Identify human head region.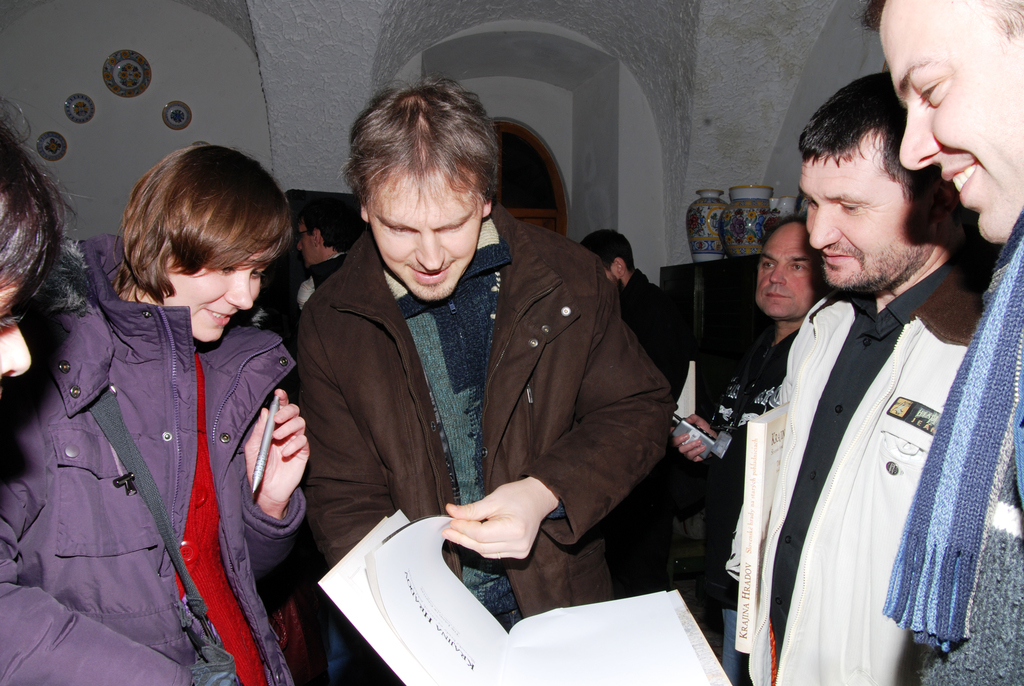
Region: detection(798, 75, 958, 297).
